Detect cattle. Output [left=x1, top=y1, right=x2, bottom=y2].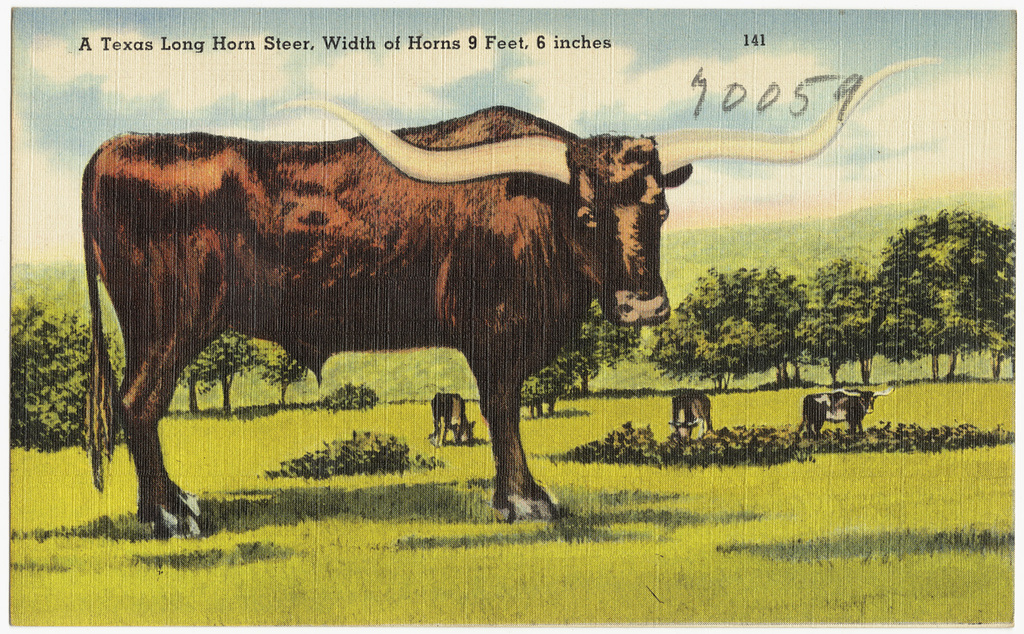
[left=666, top=383, right=724, bottom=442].
